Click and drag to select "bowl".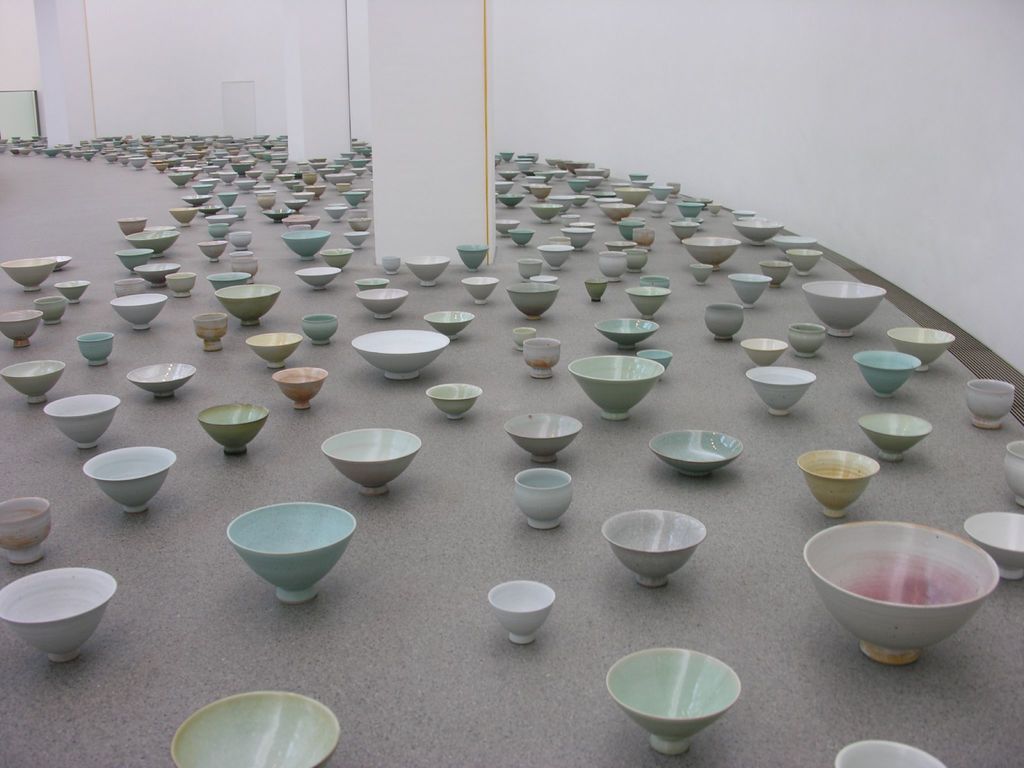
Selection: bbox=[493, 218, 520, 236].
